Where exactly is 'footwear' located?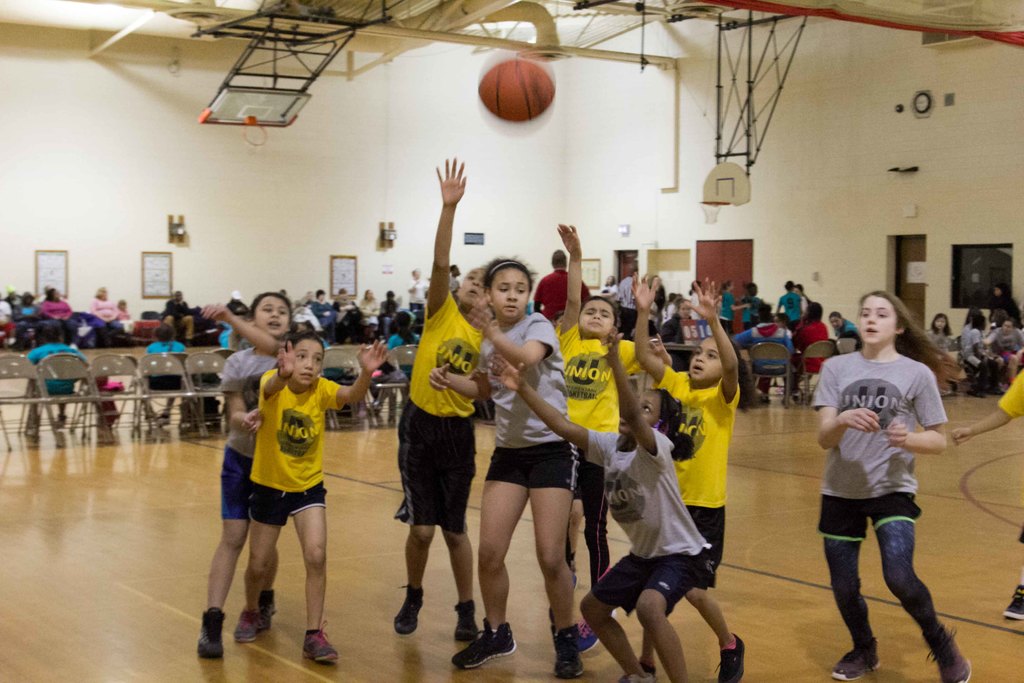
Its bounding box is (x1=827, y1=638, x2=884, y2=682).
